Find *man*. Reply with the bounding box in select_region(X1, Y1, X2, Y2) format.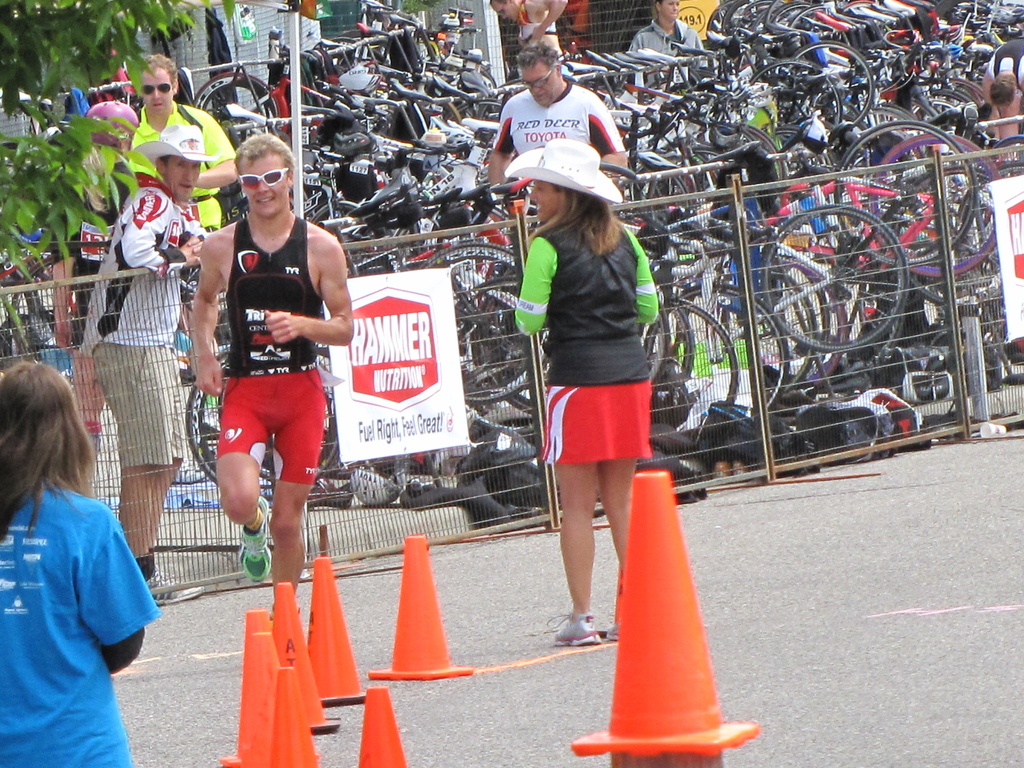
select_region(482, 27, 623, 207).
